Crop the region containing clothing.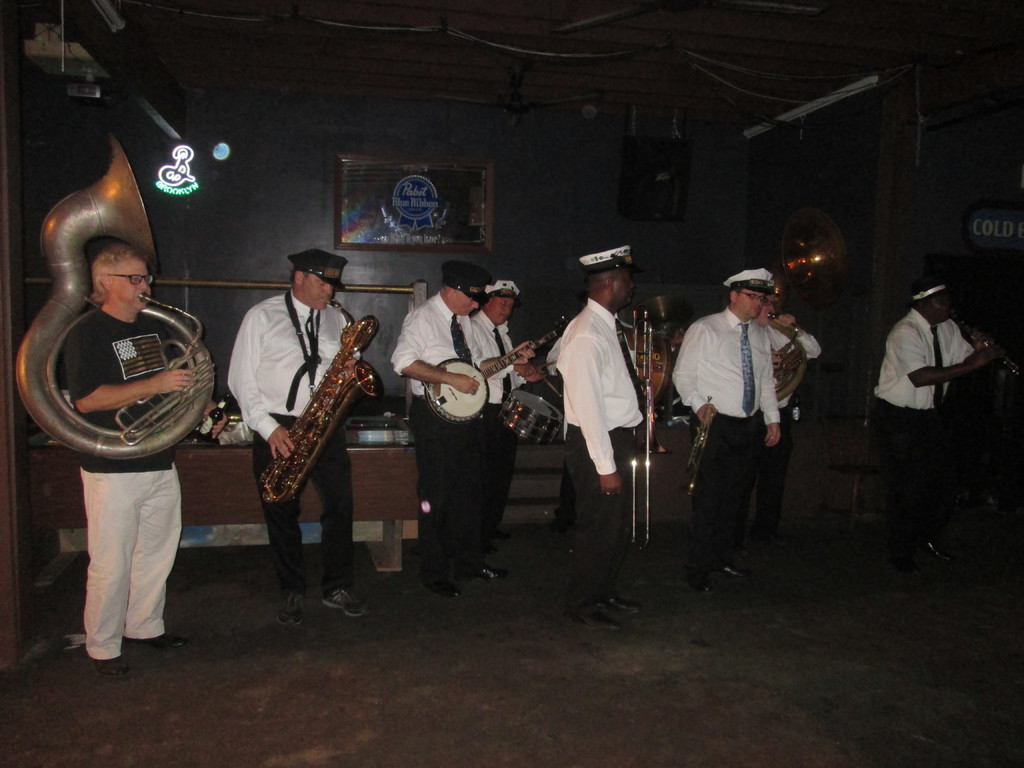
Crop region: x1=264, y1=412, x2=353, y2=586.
